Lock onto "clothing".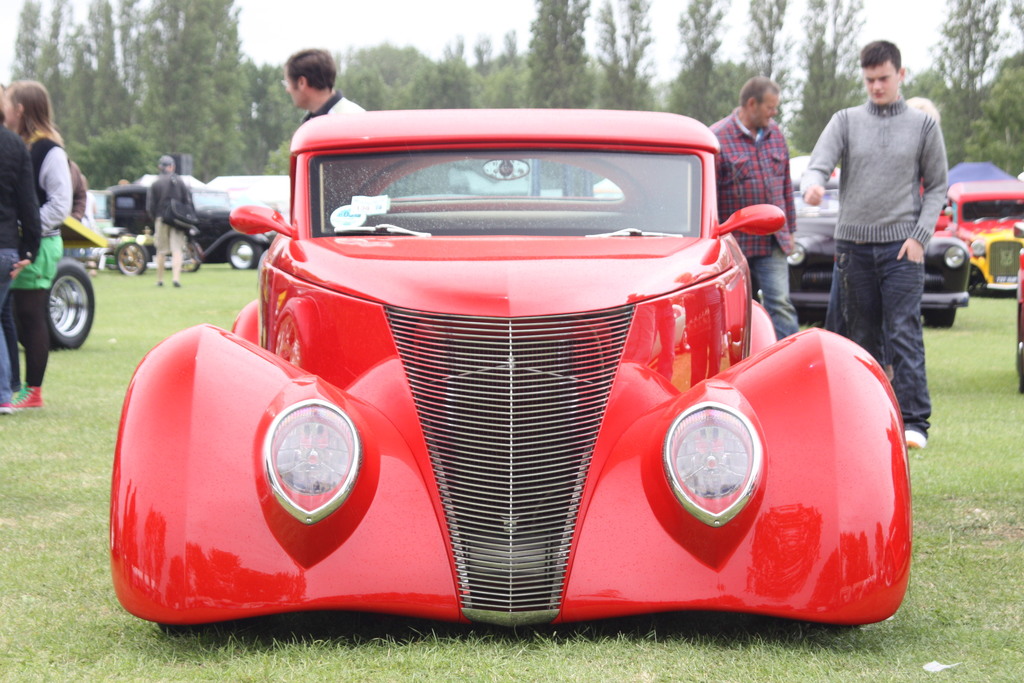
Locked: {"x1": 802, "y1": 100, "x2": 950, "y2": 435}.
